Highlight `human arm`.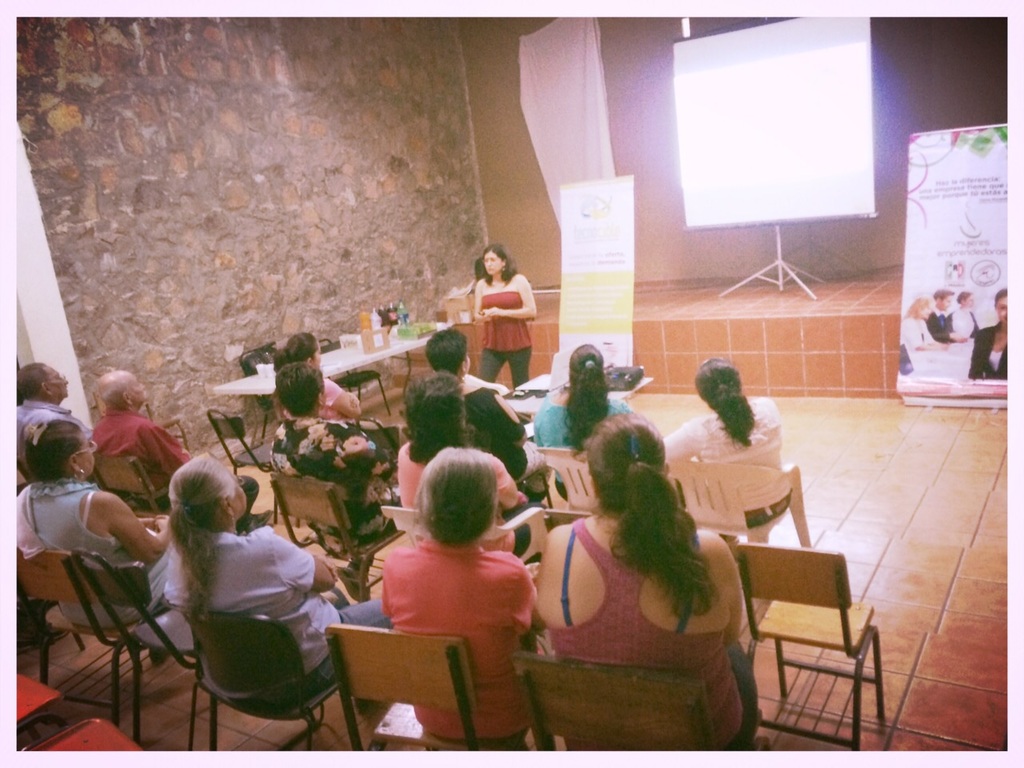
Highlighted region: l=321, t=378, r=363, b=437.
